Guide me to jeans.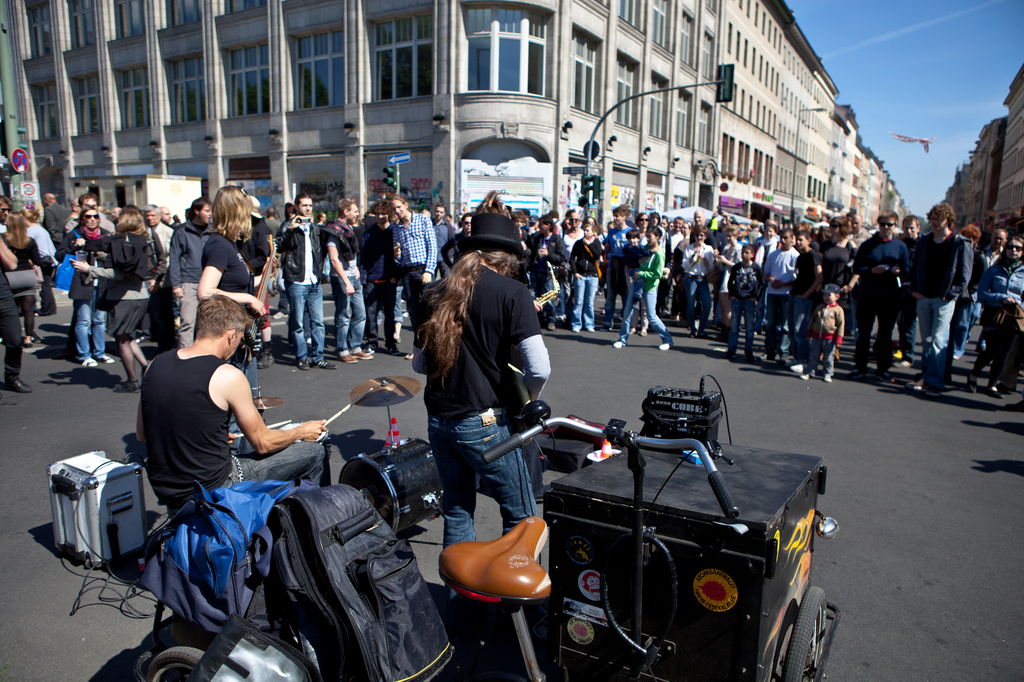
Guidance: pyautogui.locateOnScreen(570, 275, 601, 324).
